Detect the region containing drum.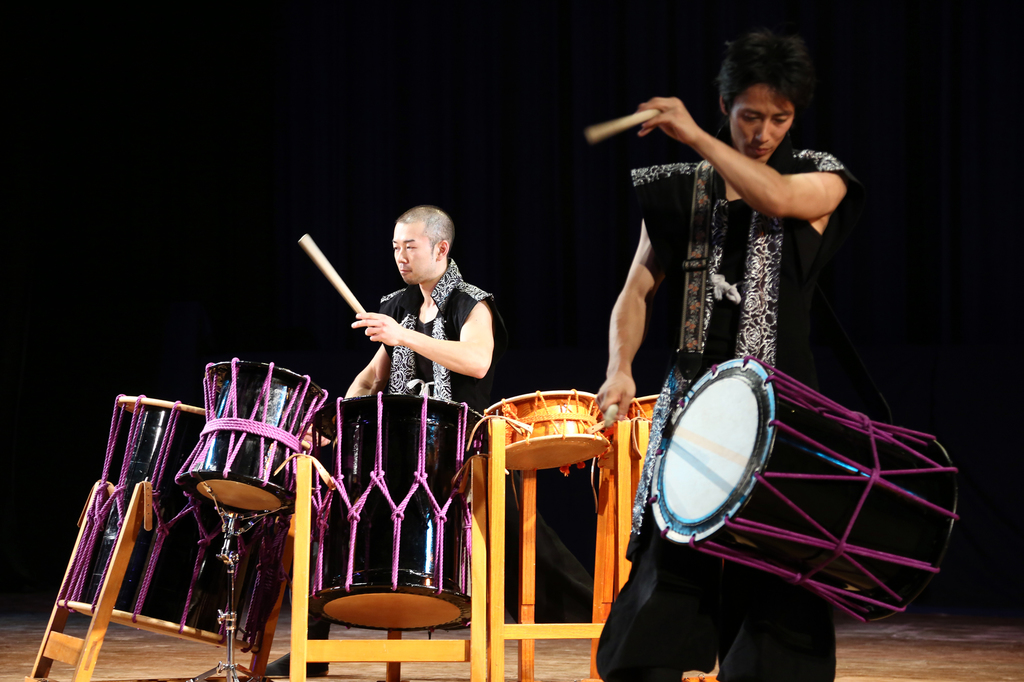
pyautogui.locateOnScreen(308, 390, 483, 634).
